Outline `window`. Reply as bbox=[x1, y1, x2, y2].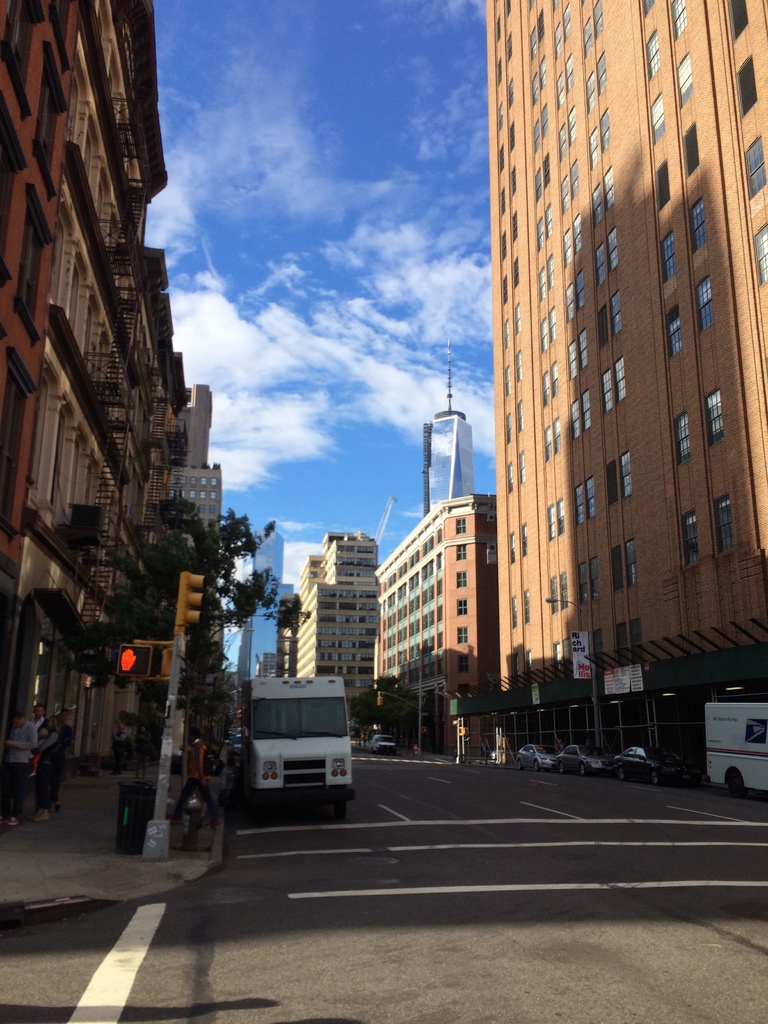
bbox=[502, 277, 506, 303].
